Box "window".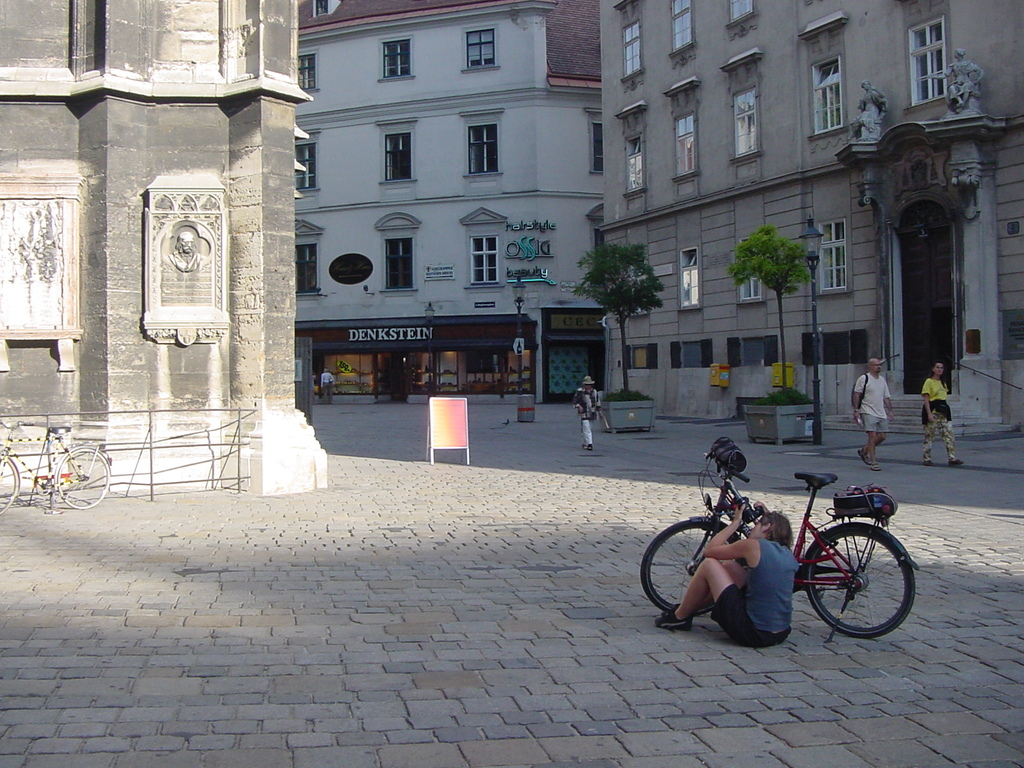
(463,24,495,84).
